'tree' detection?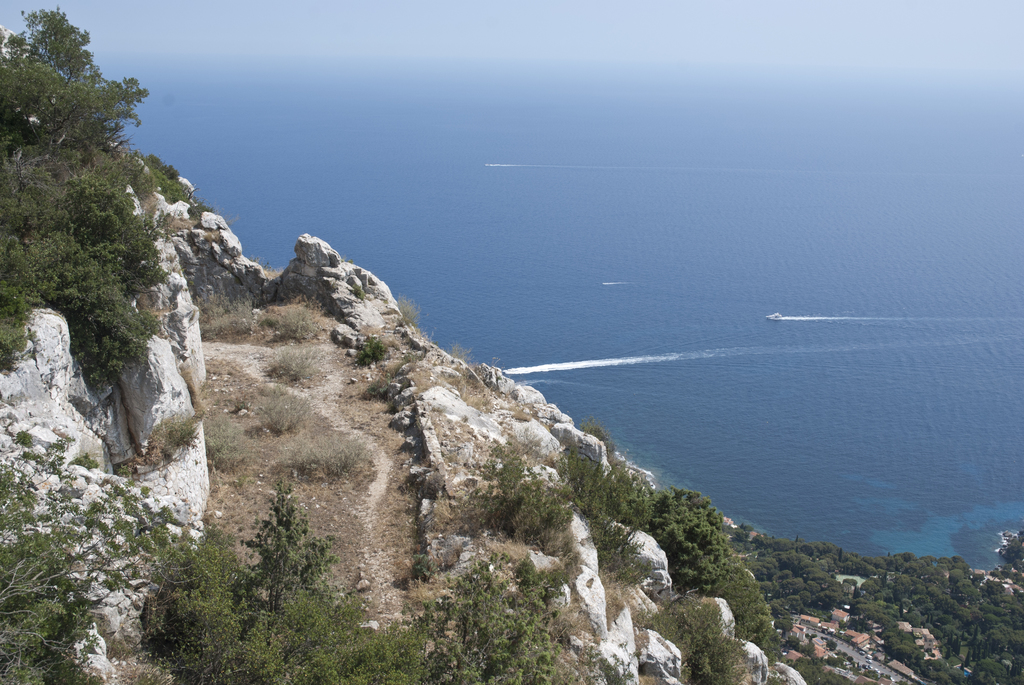
0,0,181,396
